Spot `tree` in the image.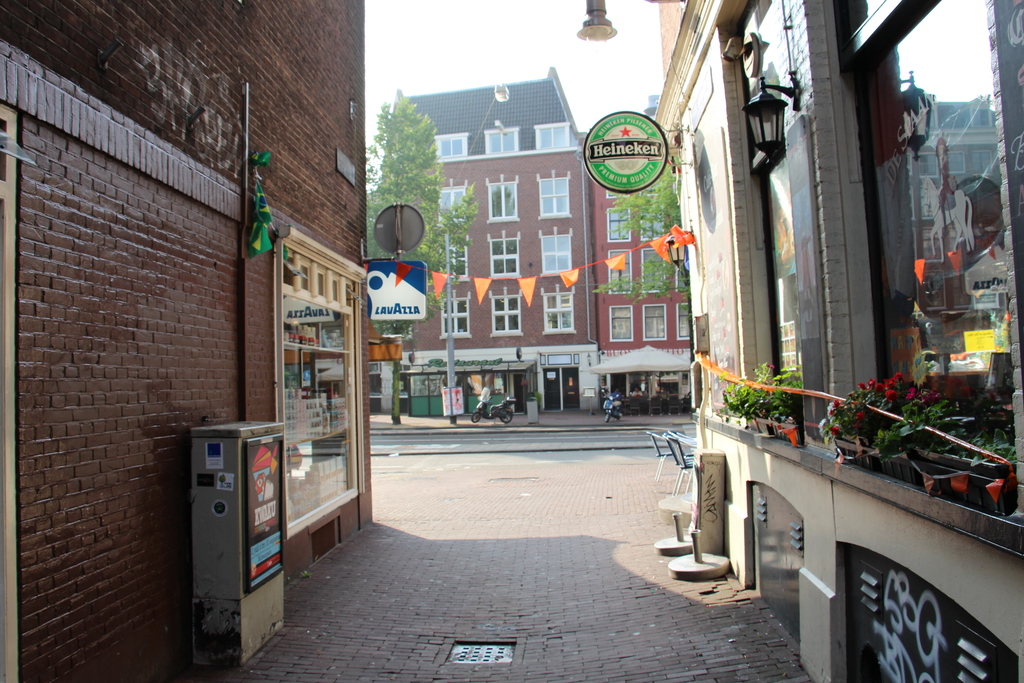
`tree` found at bbox(598, 162, 699, 420).
